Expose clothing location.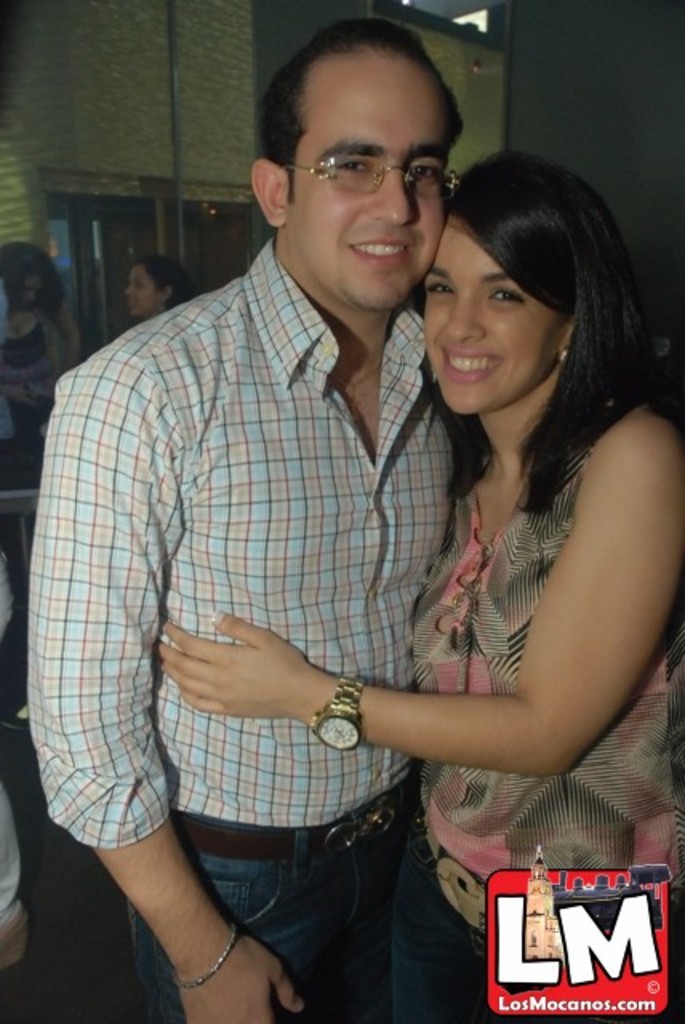
Exposed at [x1=30, y1=240, x2=464, y2=1022].
